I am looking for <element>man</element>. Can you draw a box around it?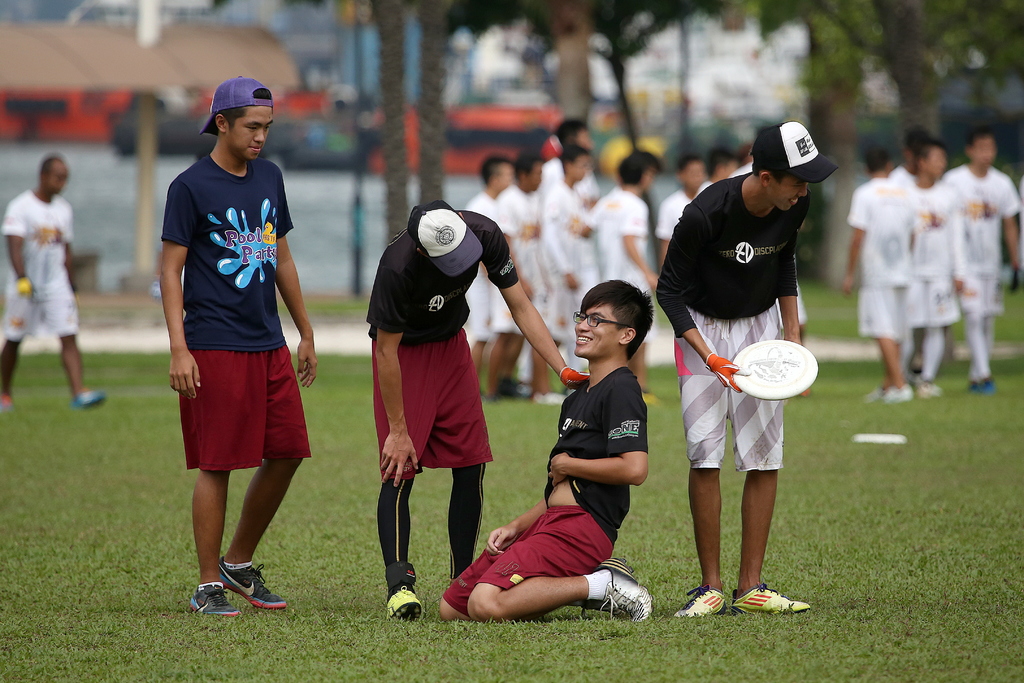
Sure, the bounding box is l=732, t=136, r=816, b=399.
